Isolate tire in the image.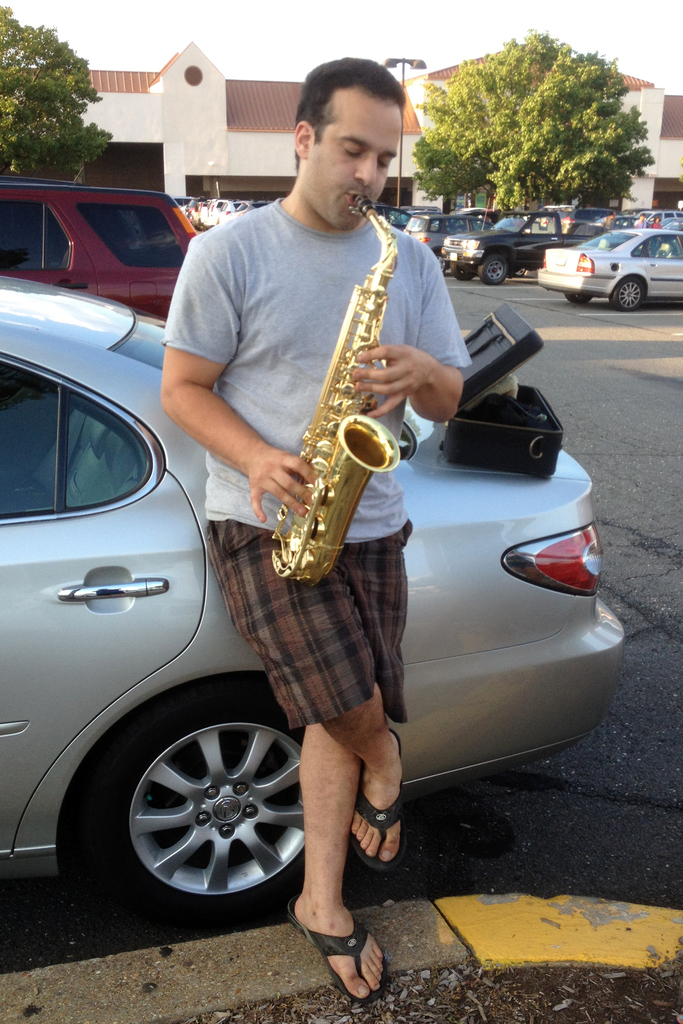
Isolated region: 609 276 646 312.
